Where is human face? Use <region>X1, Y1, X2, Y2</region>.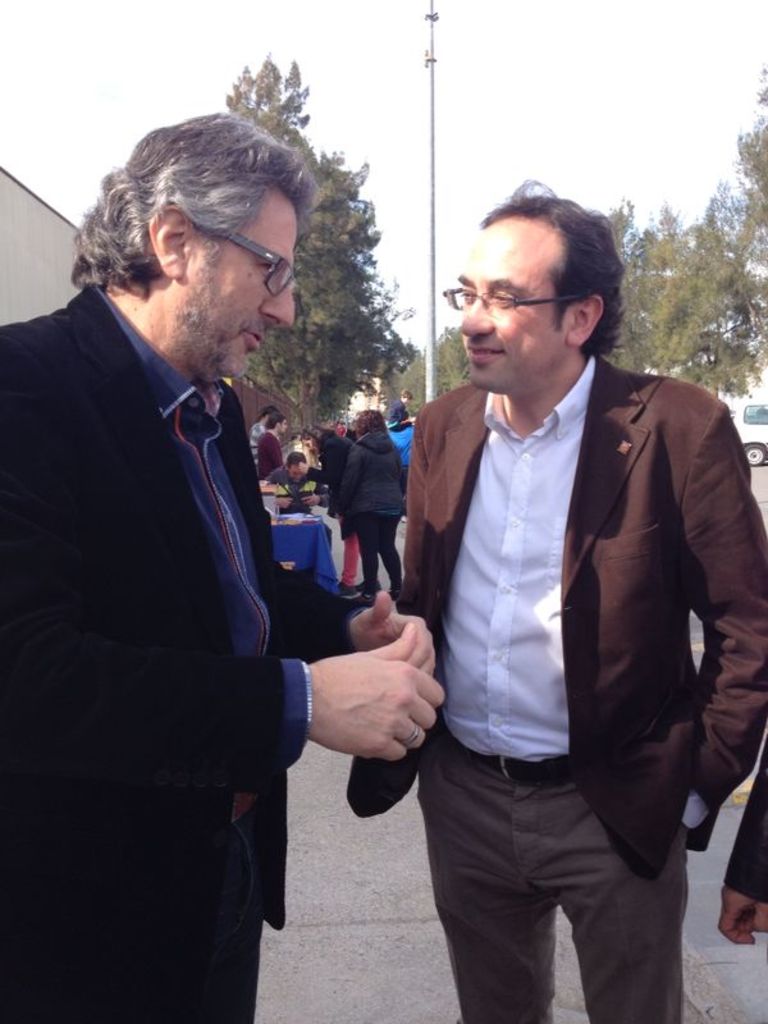
<region>458, 250, 566, 392</region>.
